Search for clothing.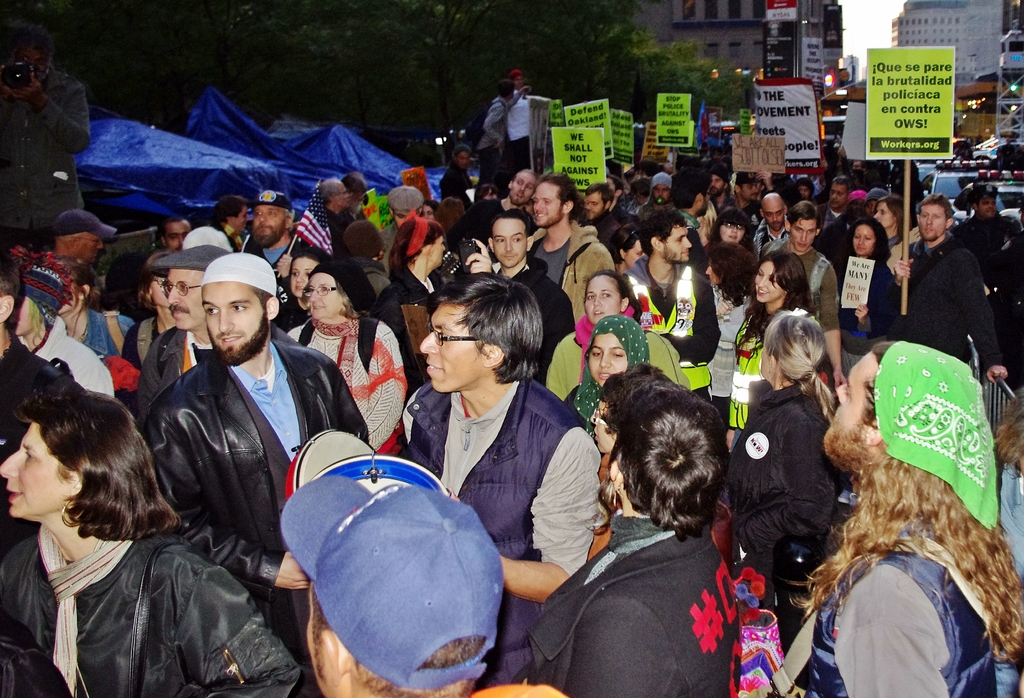
Found at [289, 308, 407, 454].
